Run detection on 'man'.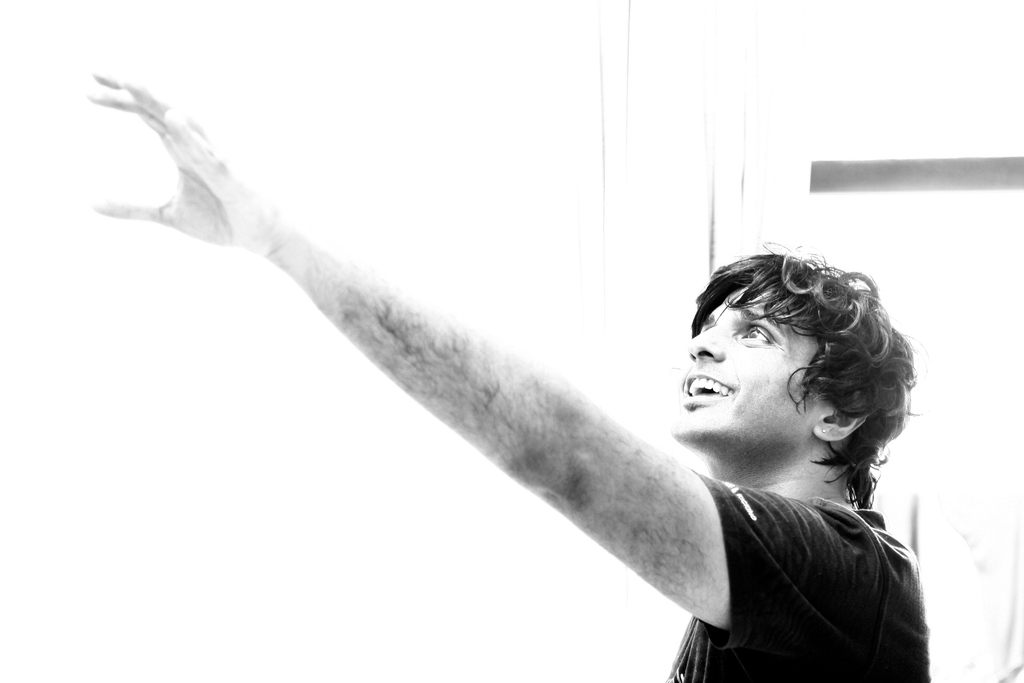
Result: BBox(88, 69, 918, 682).
